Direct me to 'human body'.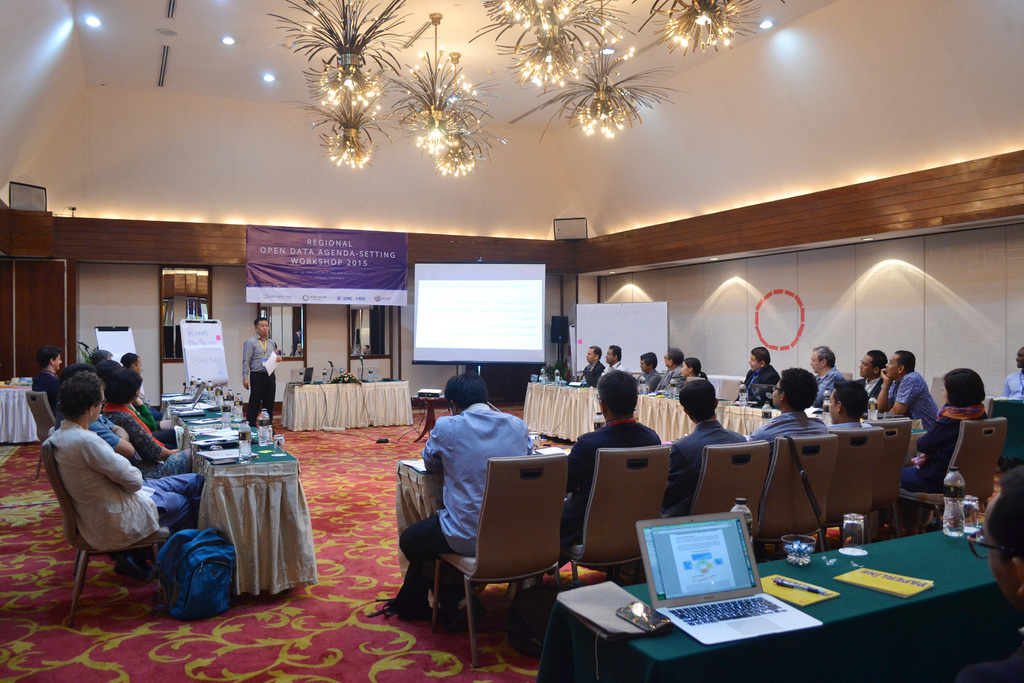
Direction: {"x1": 876, "y1": 349, "x2": 938, "y2": 427}.
